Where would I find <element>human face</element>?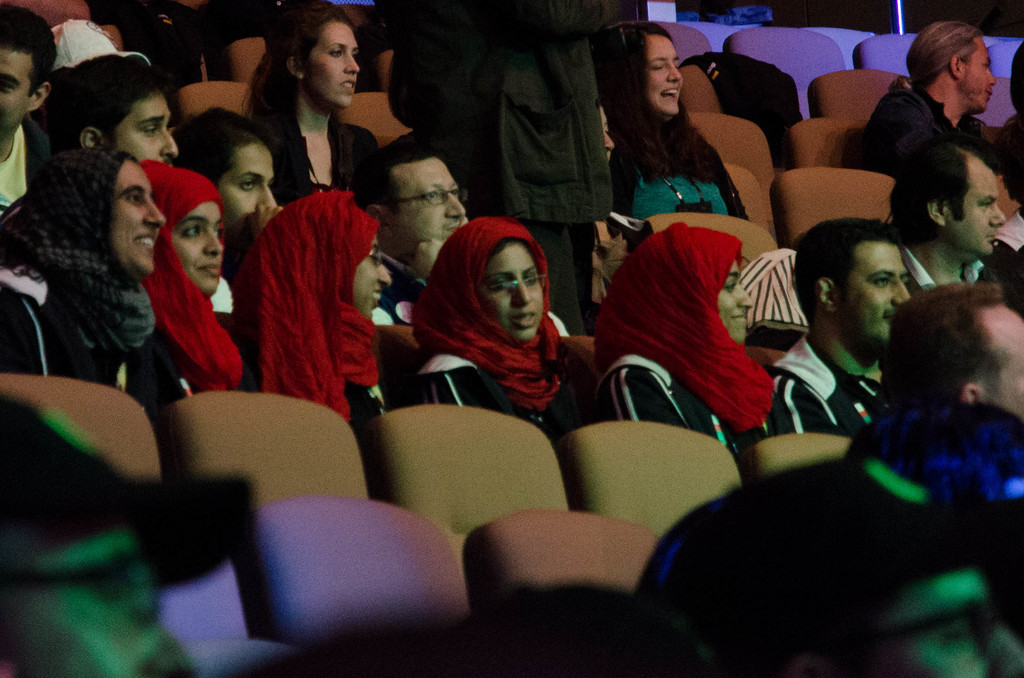
At 312, 17, 360, 116.
